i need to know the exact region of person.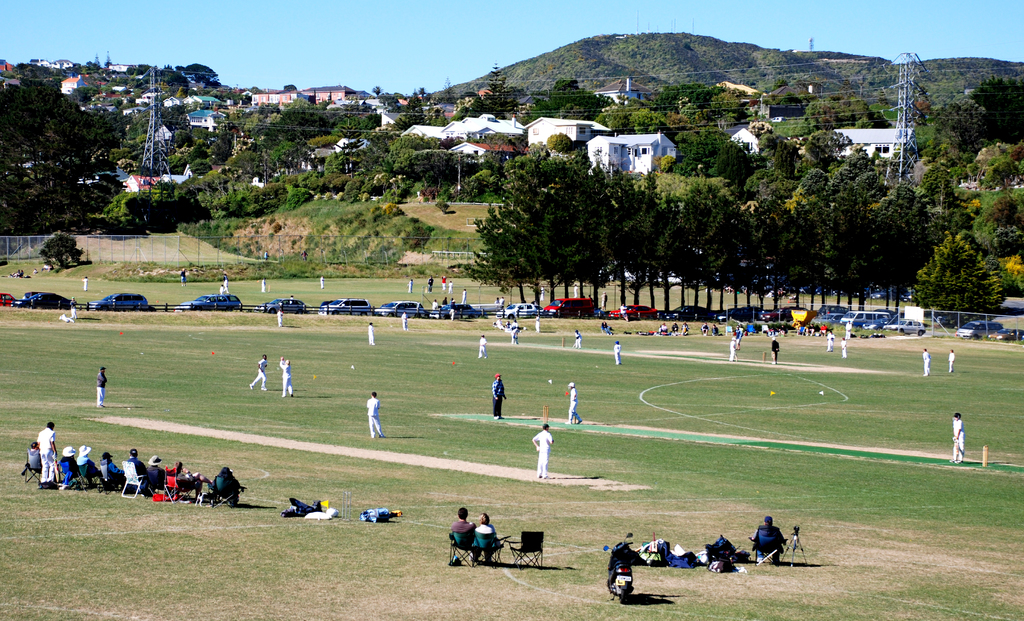
Region: [364,390,383,438].
